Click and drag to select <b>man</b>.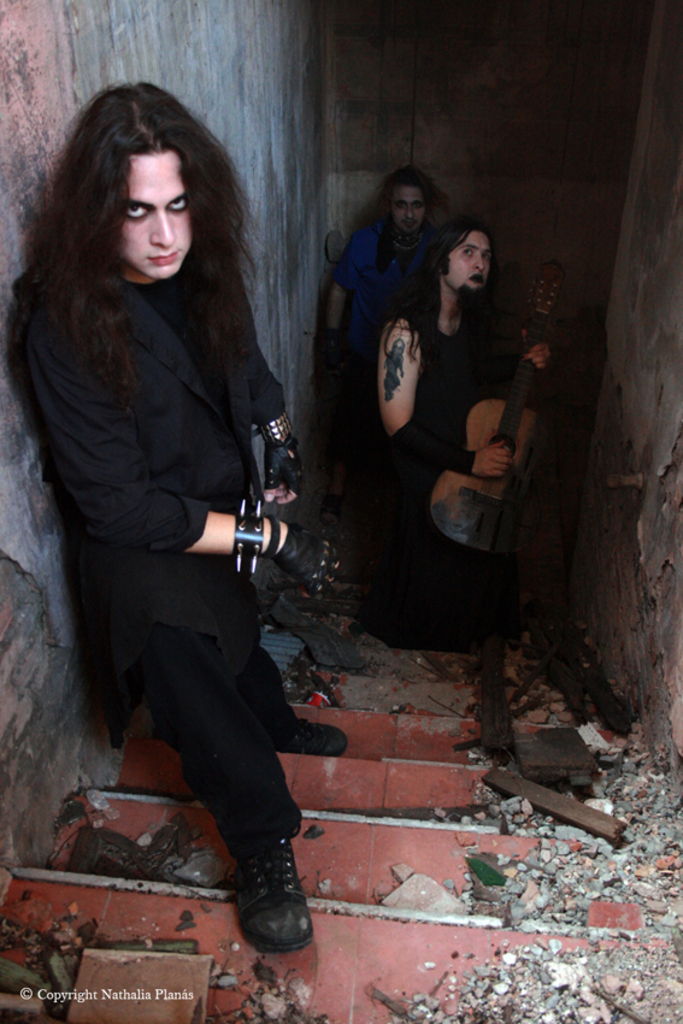
Selection: left=319, top=172, right=440, bottom=472.
